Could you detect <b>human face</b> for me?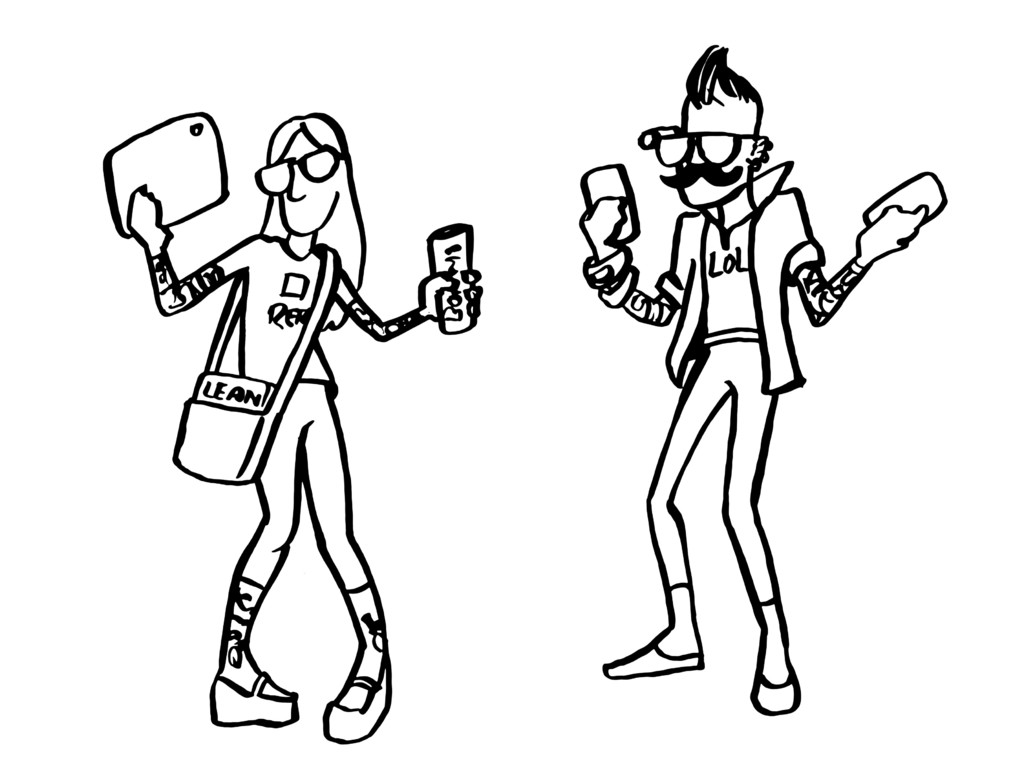
Detection result: 258/129/339/234.
